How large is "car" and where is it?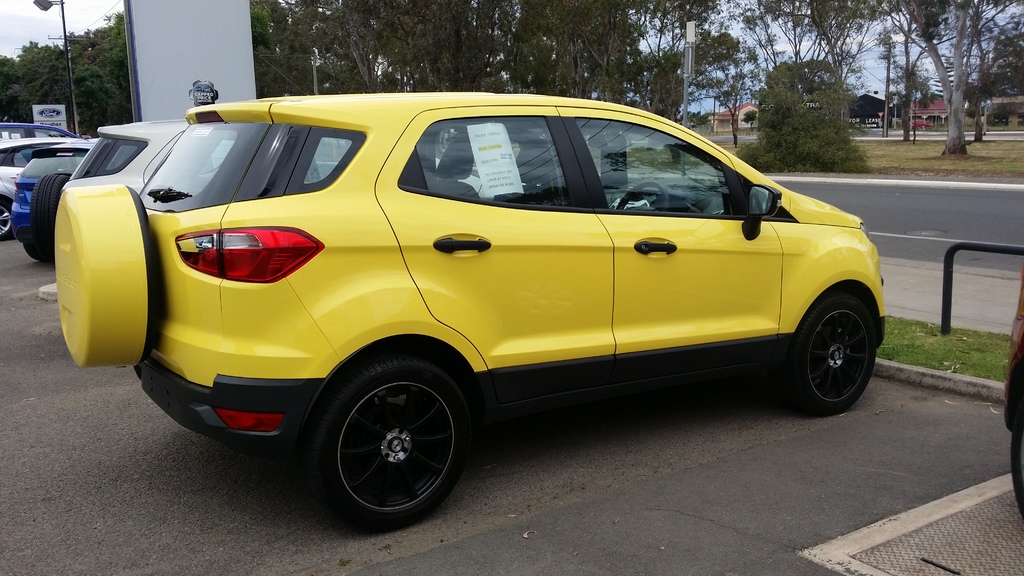
Bounding box: l=5, t=136, r=116, b=260.
